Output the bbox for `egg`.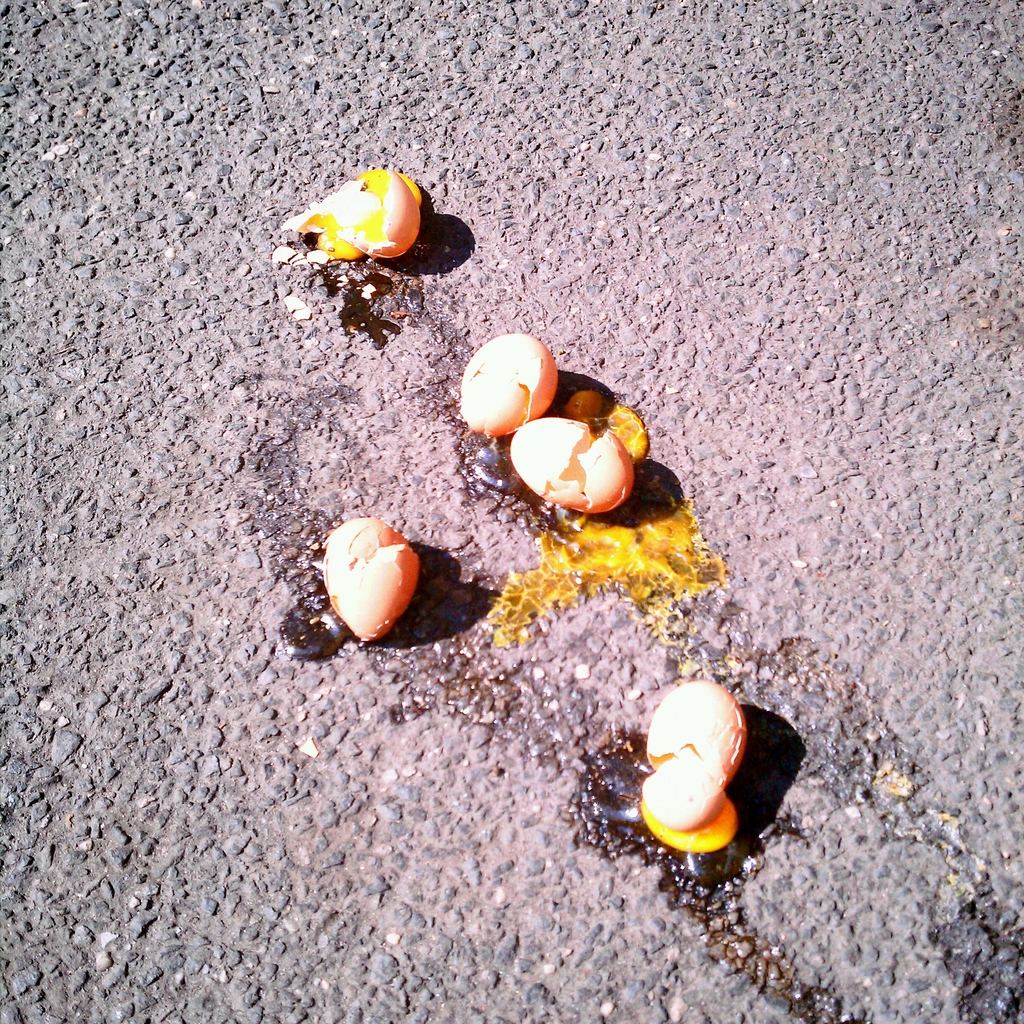
<region>316, 520, 417, 646</region>.
